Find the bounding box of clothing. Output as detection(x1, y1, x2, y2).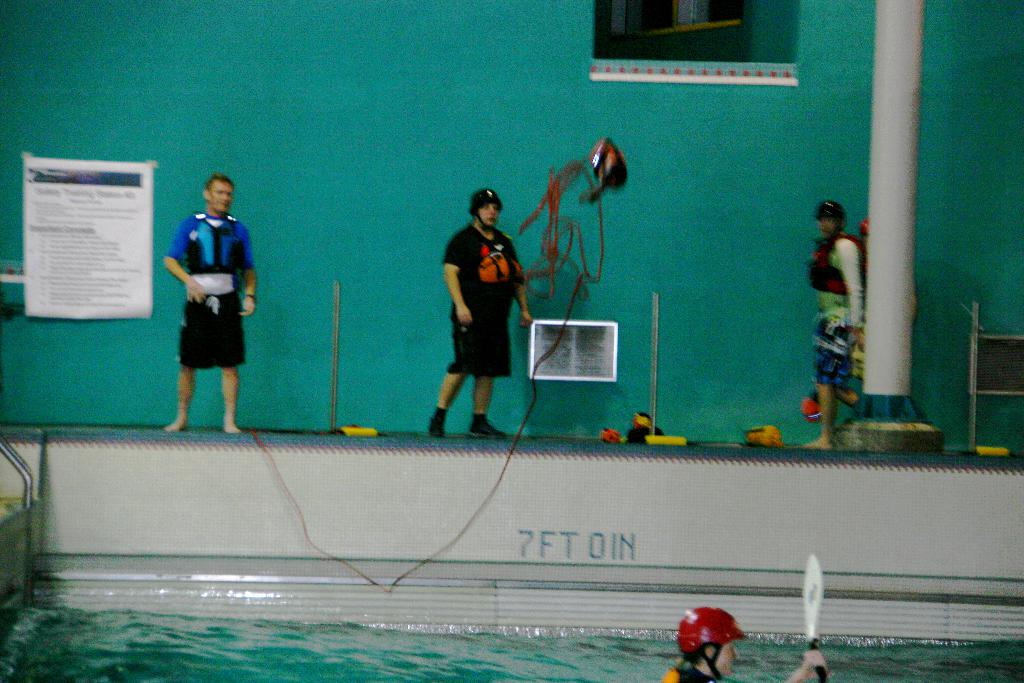
detection(439, 220, 524, 378).
